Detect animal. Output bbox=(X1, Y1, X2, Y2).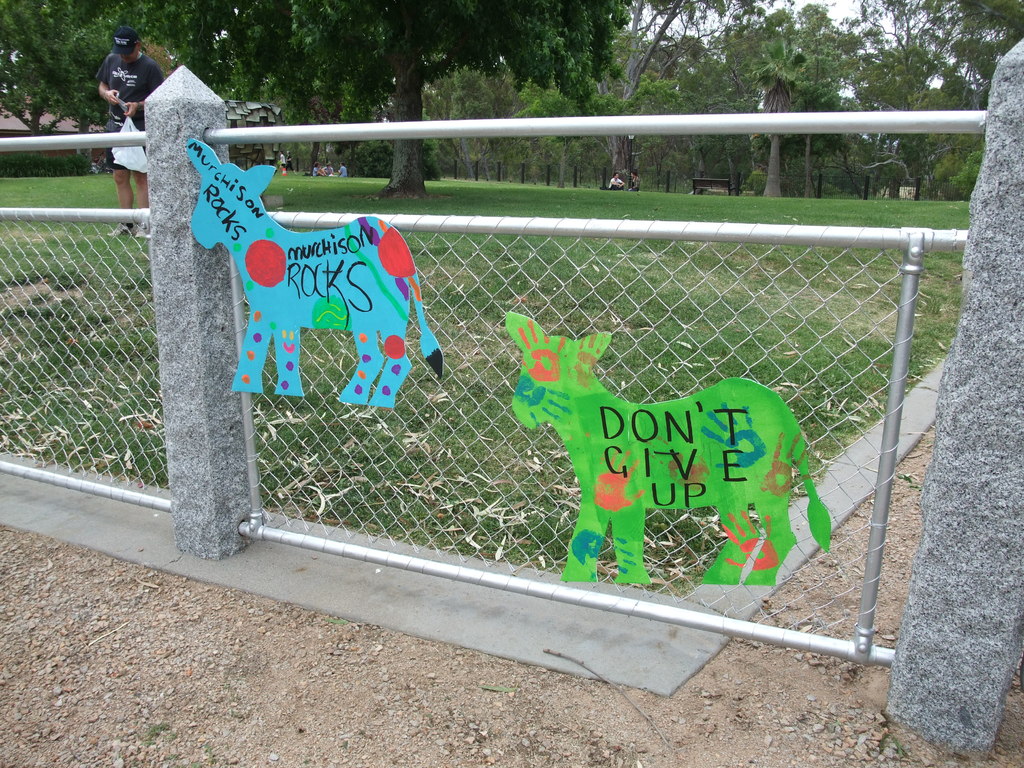
bbox=(509, 315, 833, 582).
